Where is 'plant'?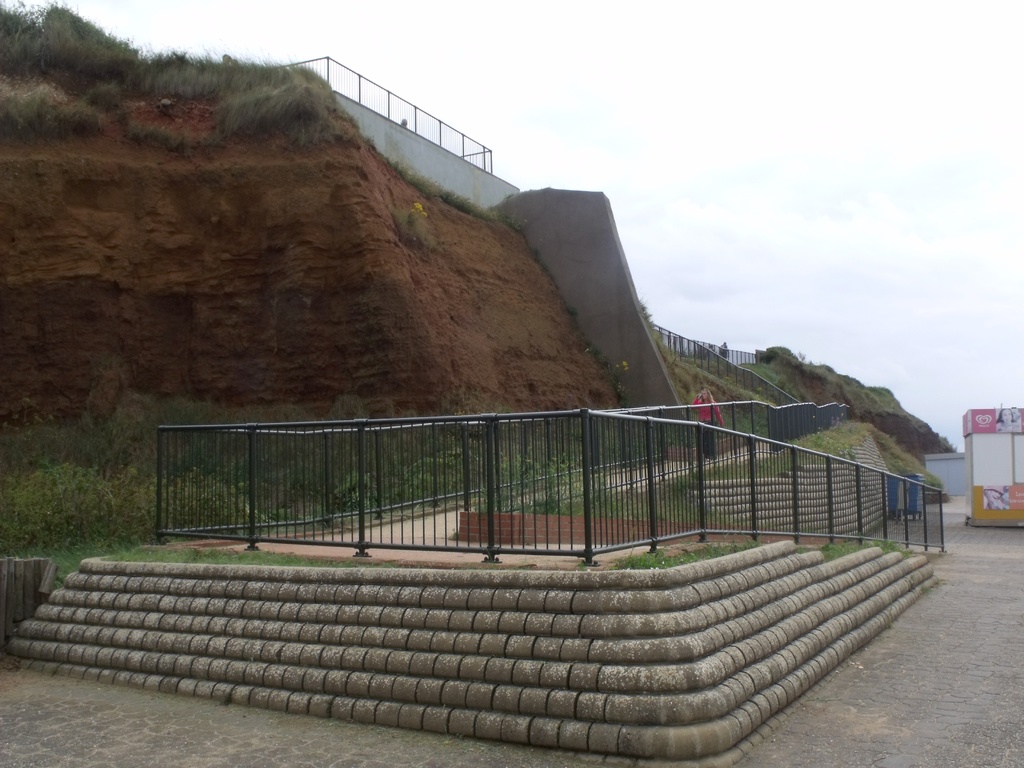
pyautogui.locateOnScreen(392, 204, 440, 242).
